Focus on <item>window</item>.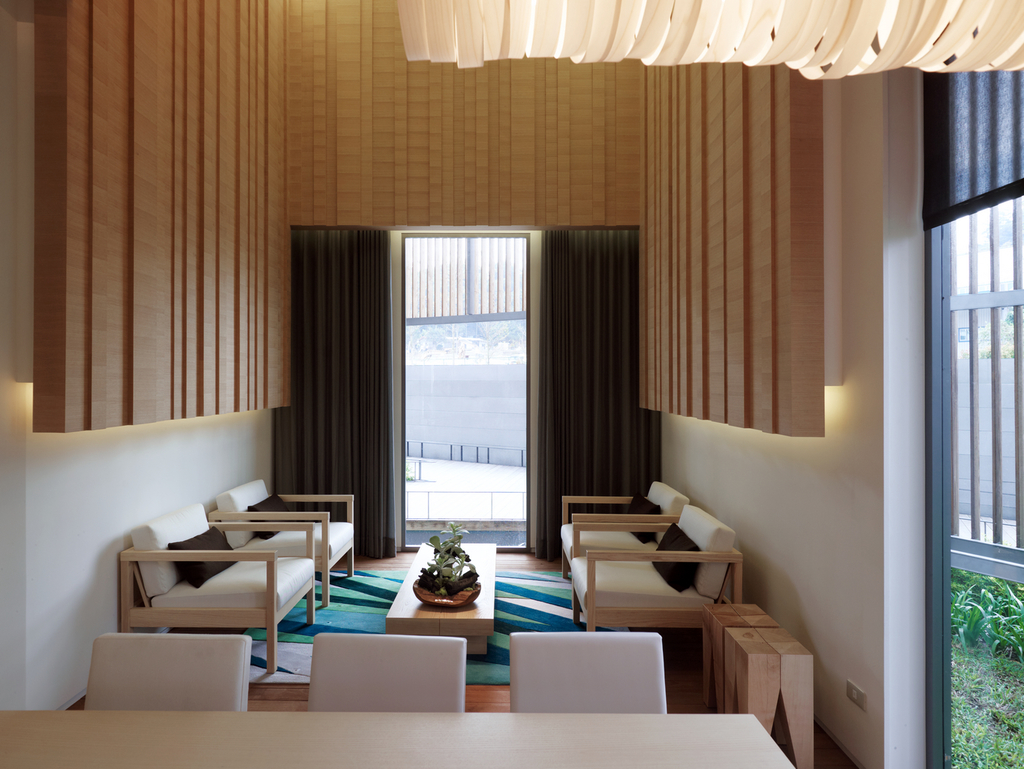
Focused at bbox=[920, 68, 1023, 768].
